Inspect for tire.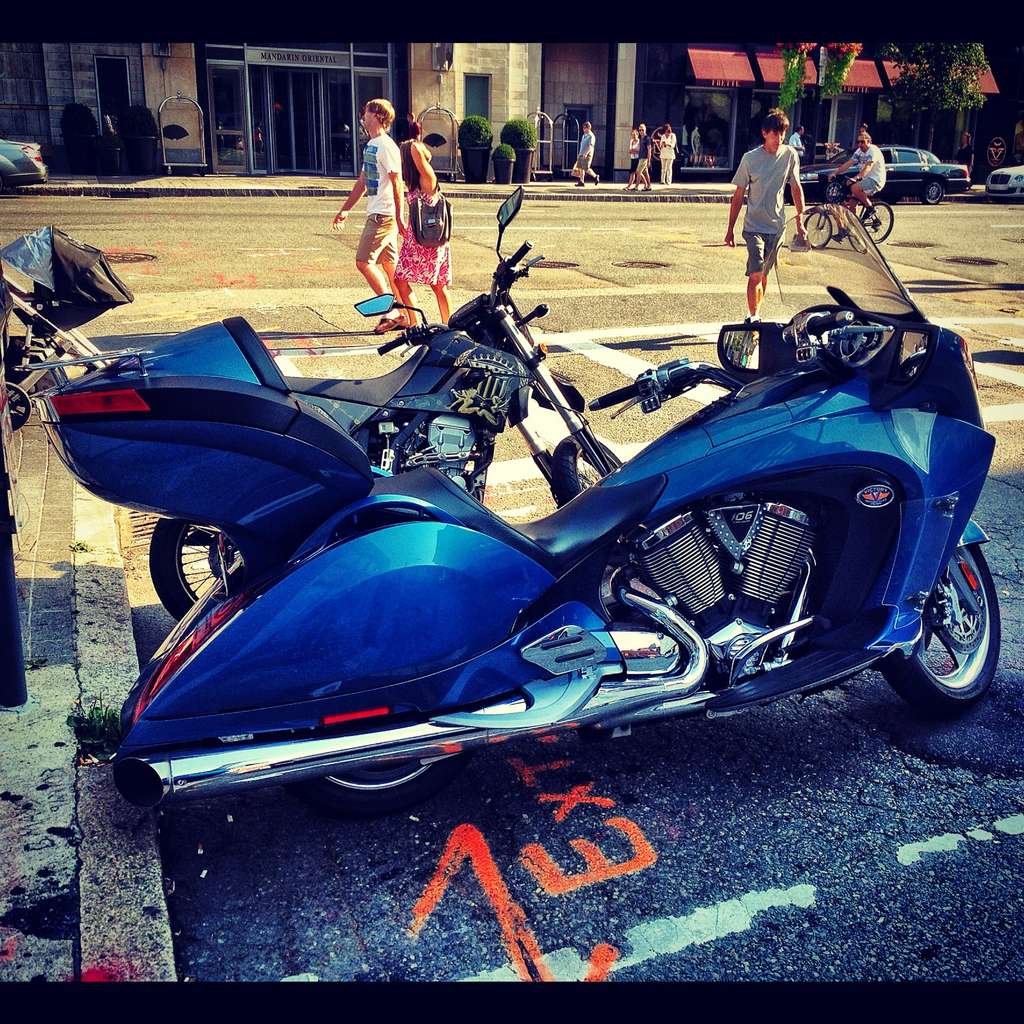
Inspection: <region>316, 759, 447, 806</region>.
